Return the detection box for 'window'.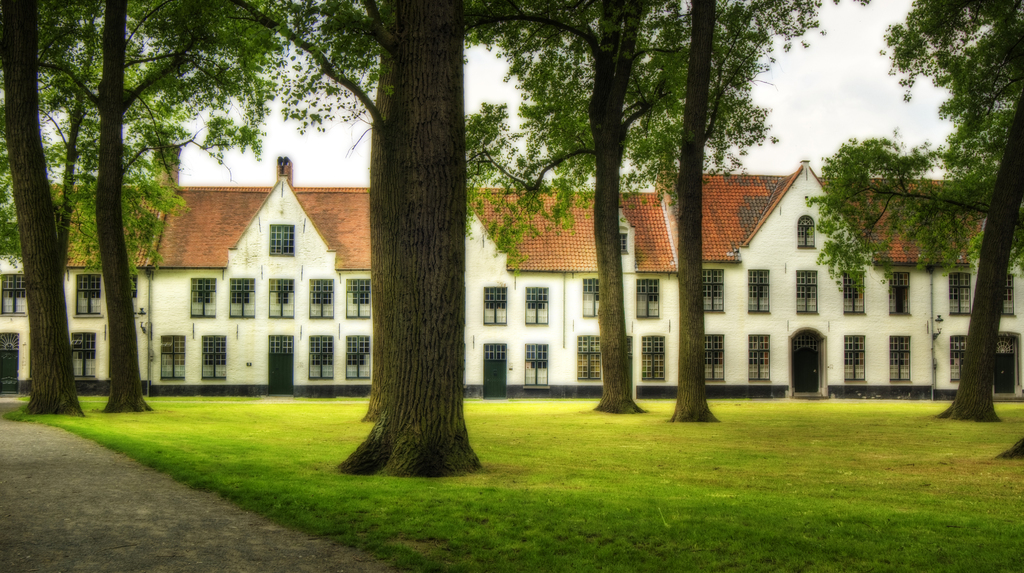
643, 333, 667, 381.
